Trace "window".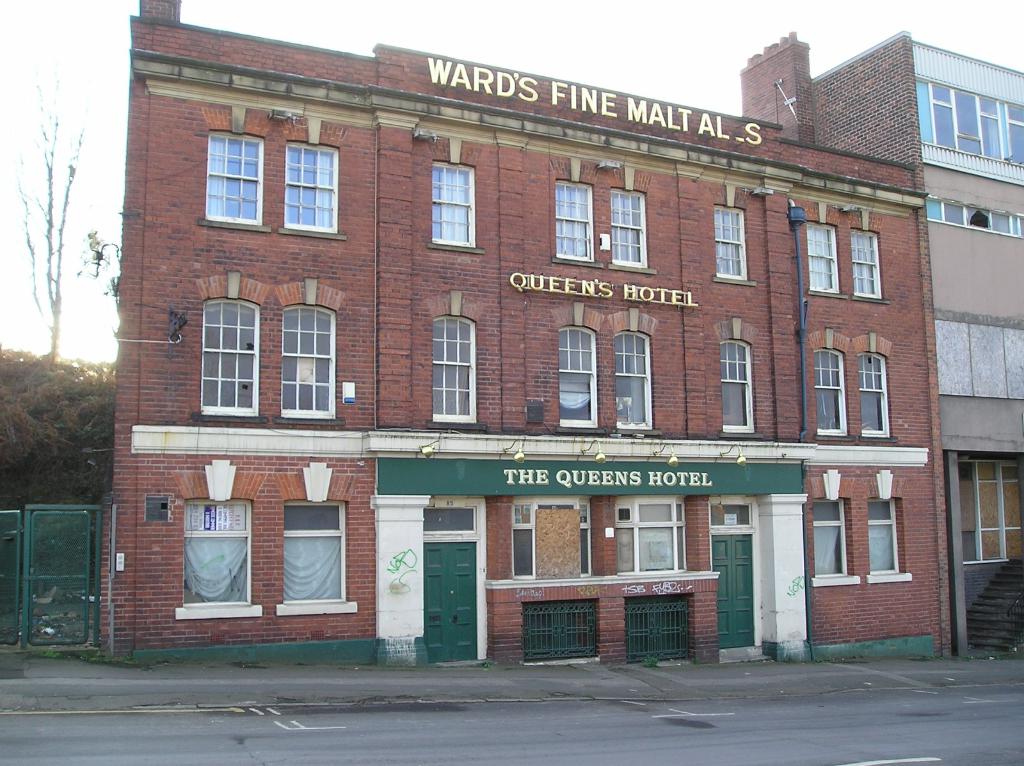
Traced to select_region(612, 334, 655, 425).
